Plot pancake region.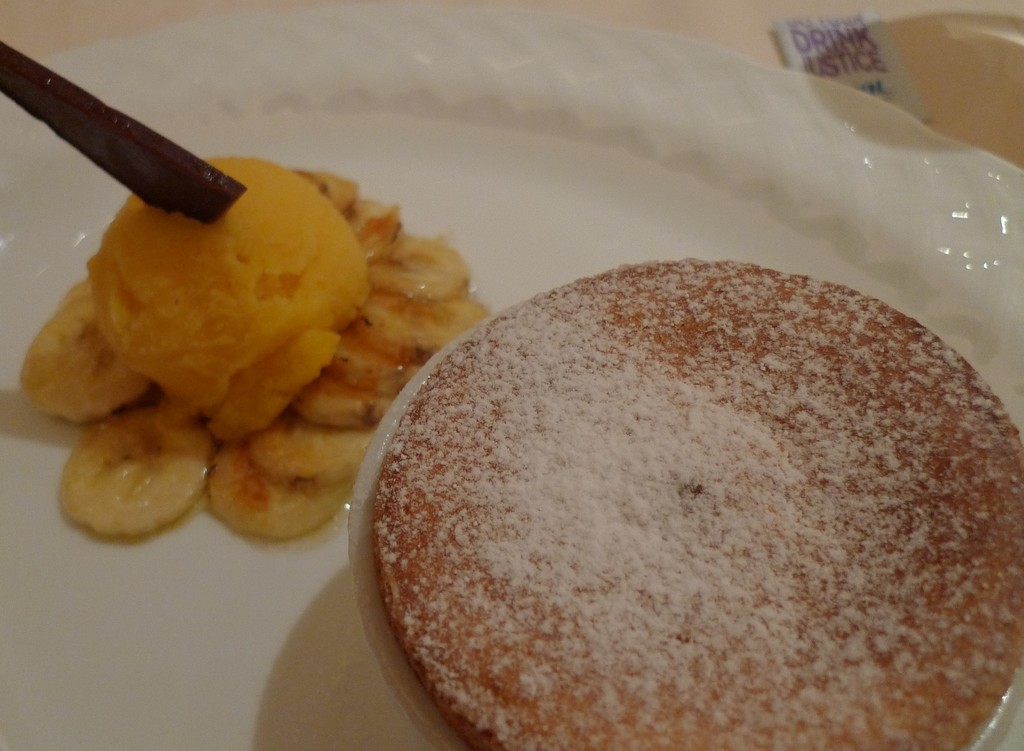
Plotted at Rect(371, 256, 1018, 750).
